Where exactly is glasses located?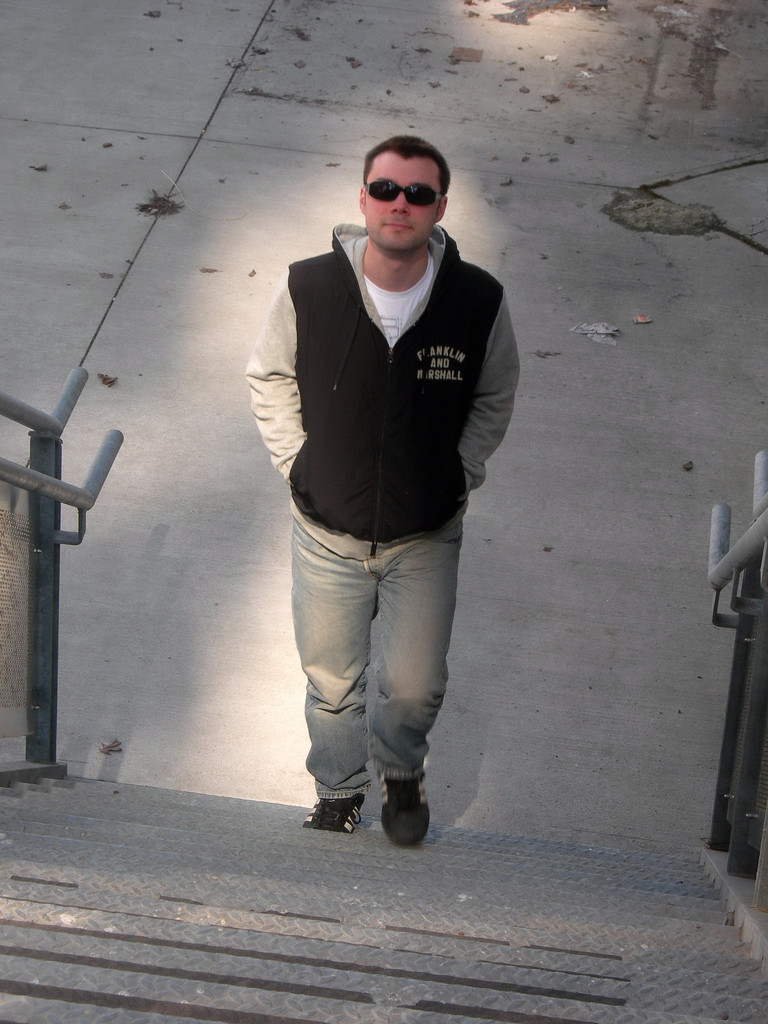
Its bounding box is left=363, top=173, right=445, bottom=209.
